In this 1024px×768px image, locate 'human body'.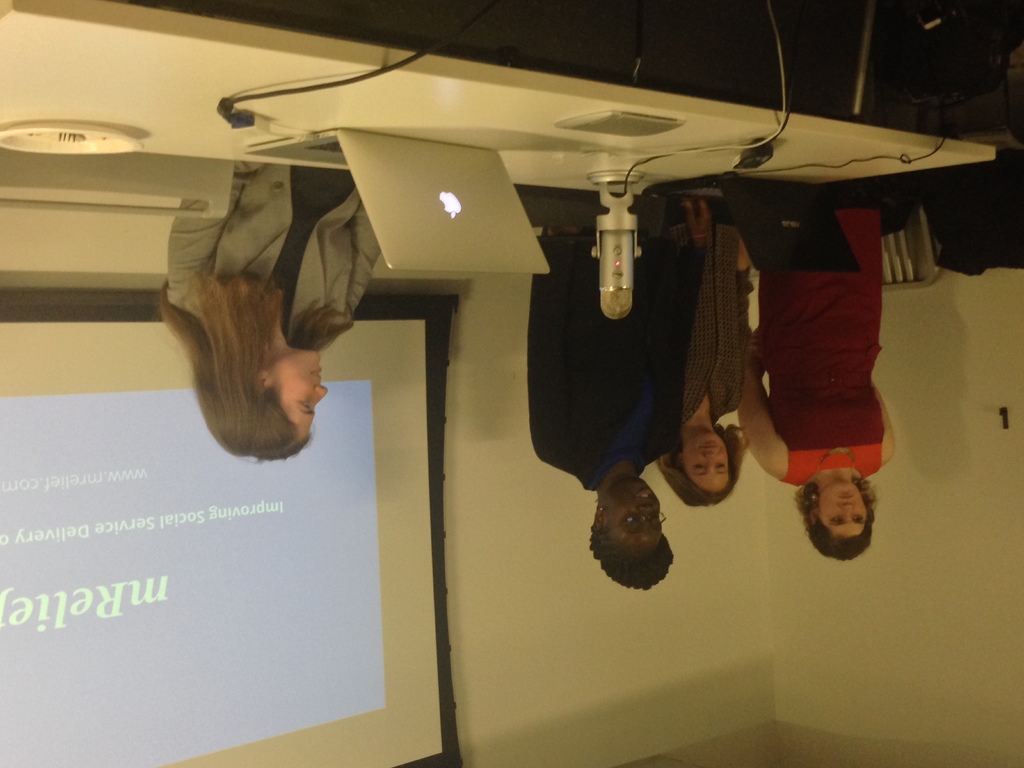
Bounding box: left=653, top=200, right=752, bottom=514.
